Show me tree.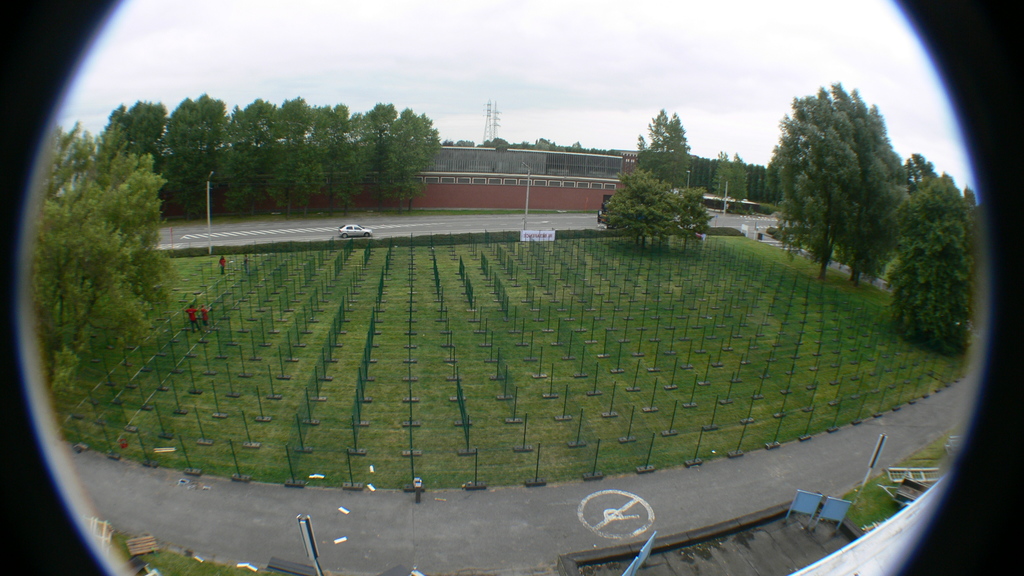
tree is here: l=31, t=113, r=178, b=396.
